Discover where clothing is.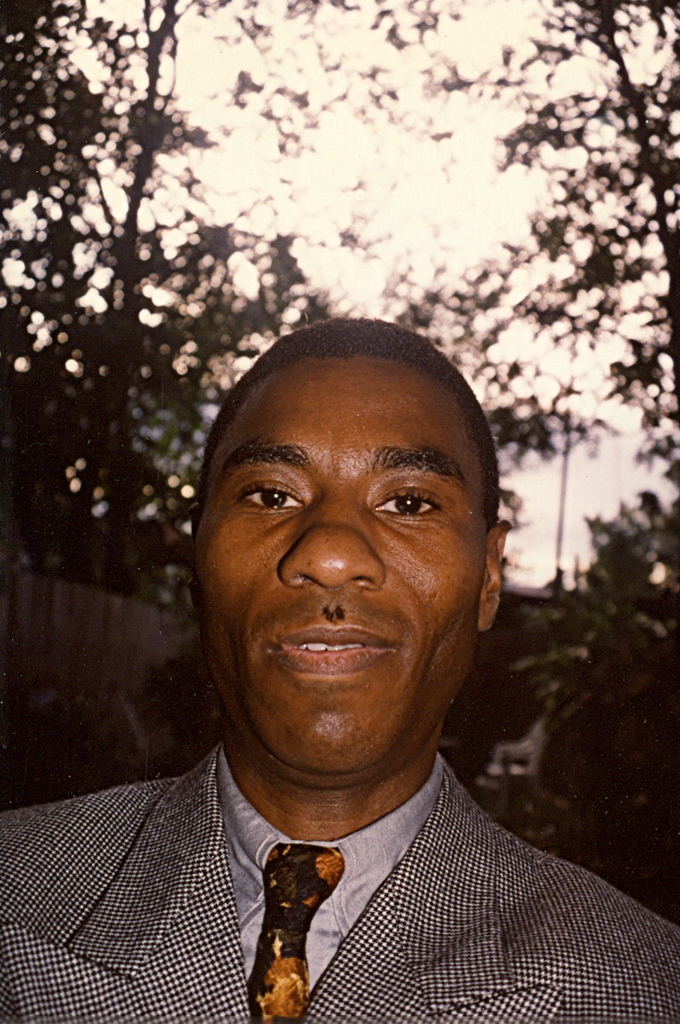
Discovered at 0, 702, 679, 1022.
